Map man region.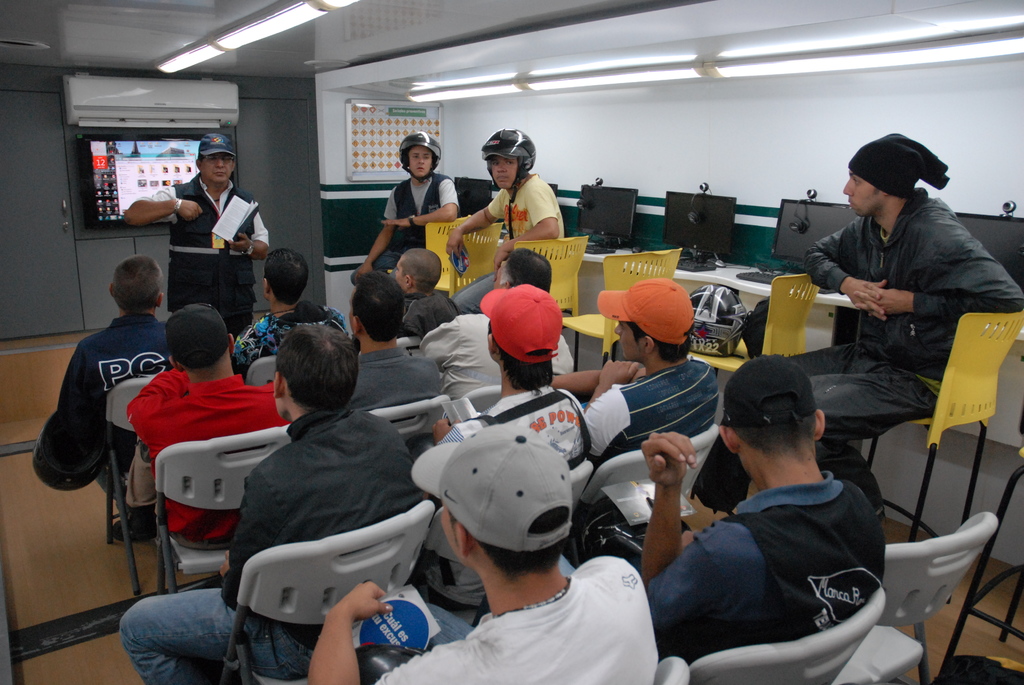
Mapped to x1=353 y1=130 x2=463 y2=279.
